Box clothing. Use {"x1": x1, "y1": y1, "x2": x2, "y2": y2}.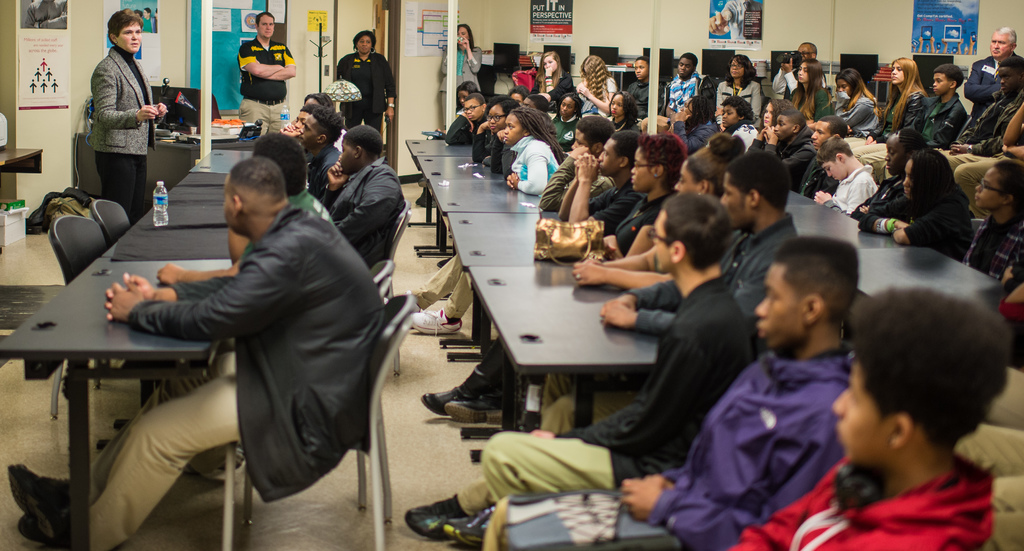
{"x1": 470, "y1": 274, "x2": 765, "y2": 527}.
